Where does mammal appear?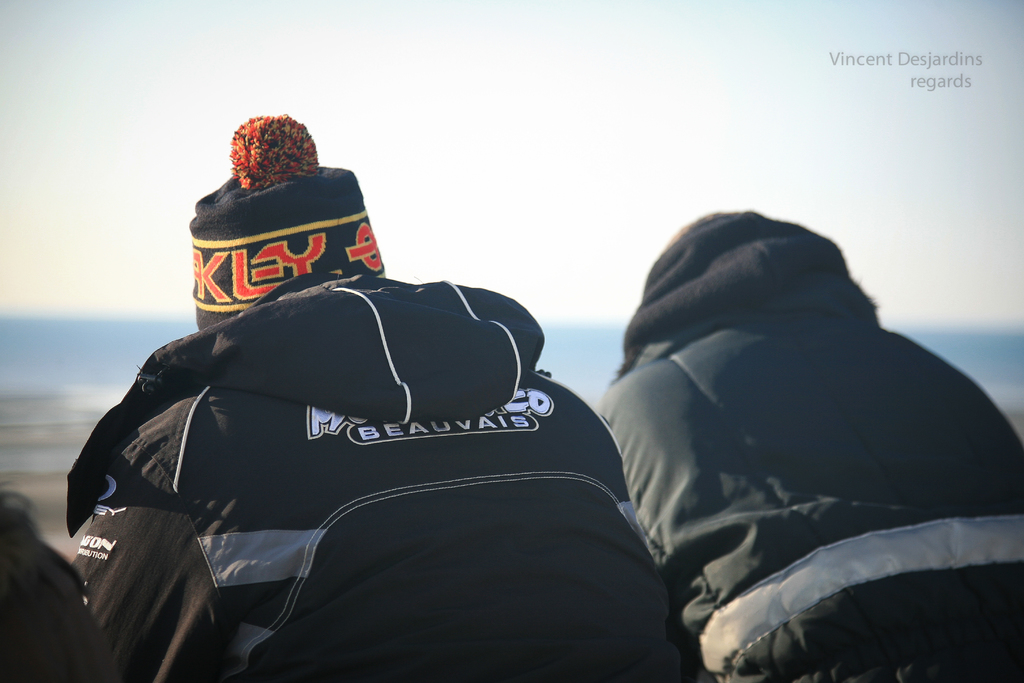
Appears at BBox(56, 108, 710, 682).
